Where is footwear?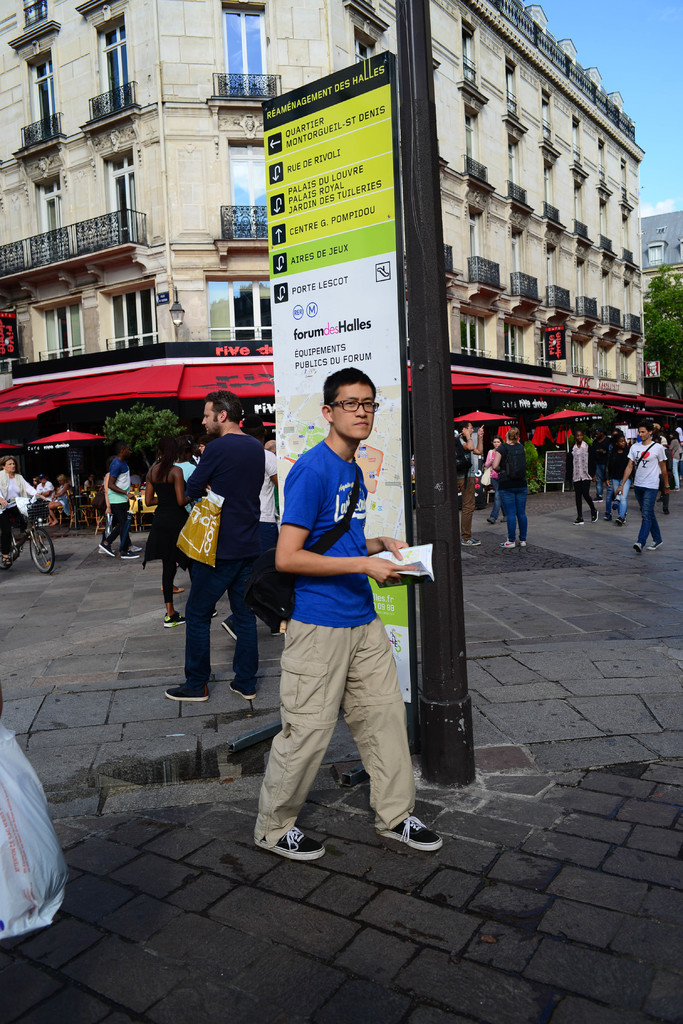
<box>665,509,670,514</box>.
